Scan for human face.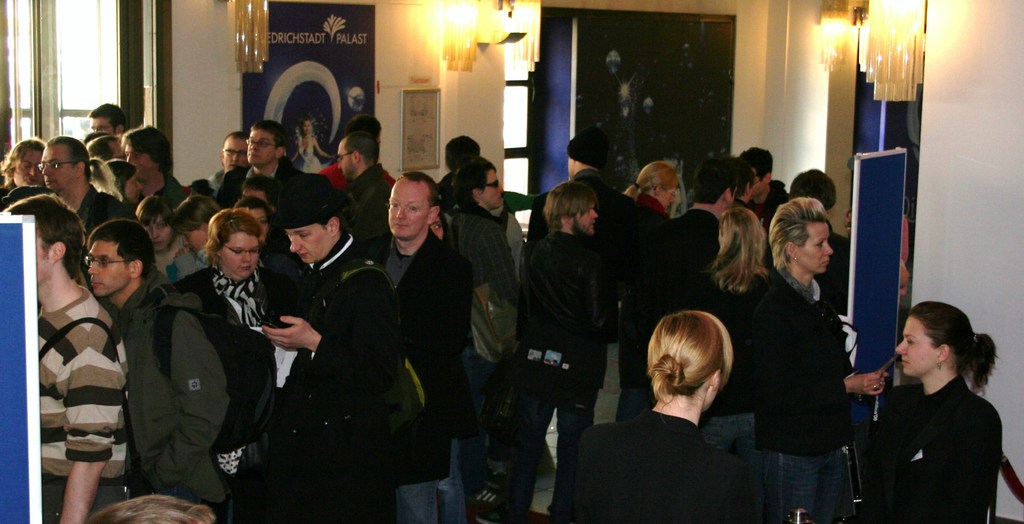
Scan result: x1=86 y1=243 x2=128 y2=293.
